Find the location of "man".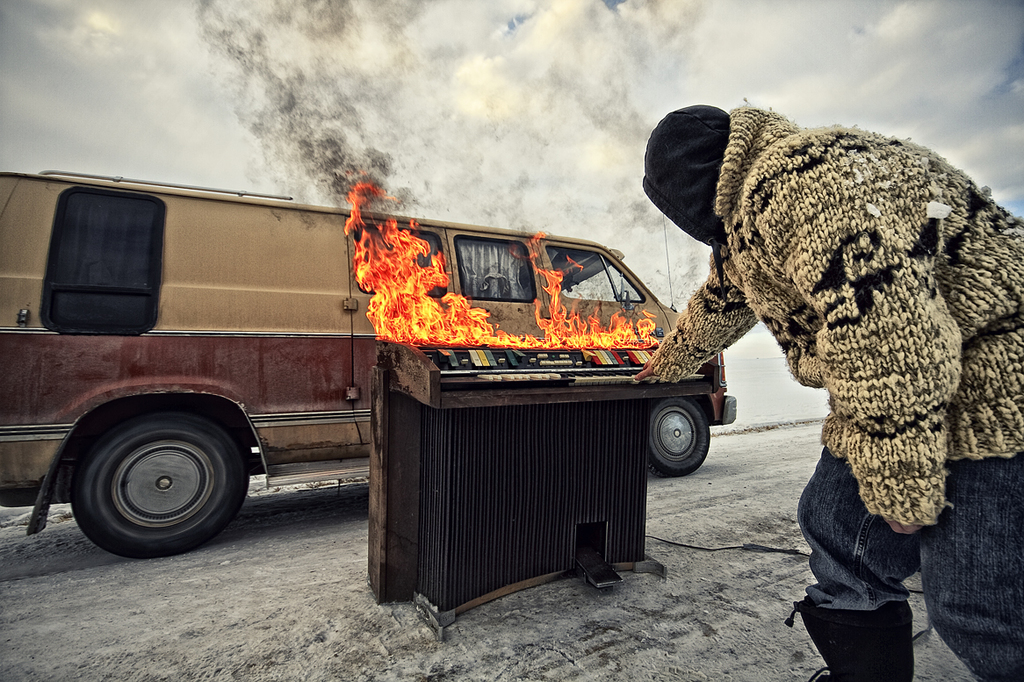
Location: (635, 101, 1023, 681).
